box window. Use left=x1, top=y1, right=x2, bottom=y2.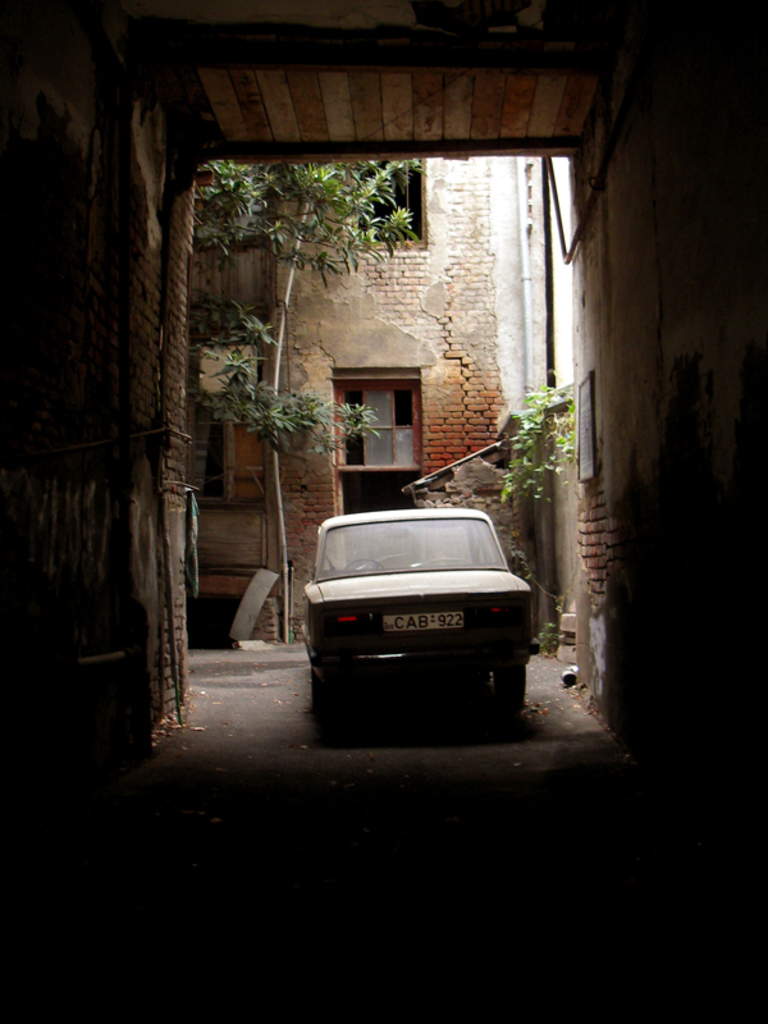
left=332, top=364, right=438, bottom=451.
